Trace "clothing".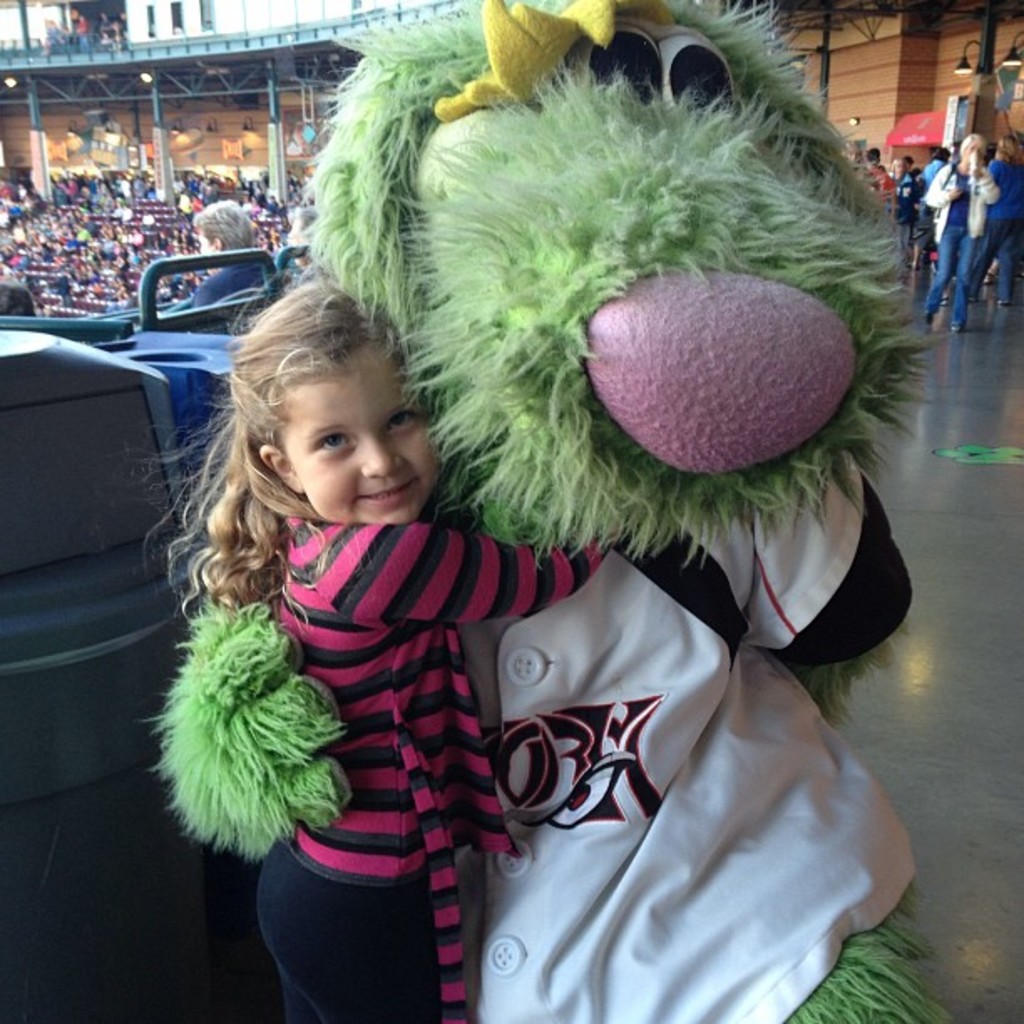
Traced to <region>182, 259, 271, 310</region>.
